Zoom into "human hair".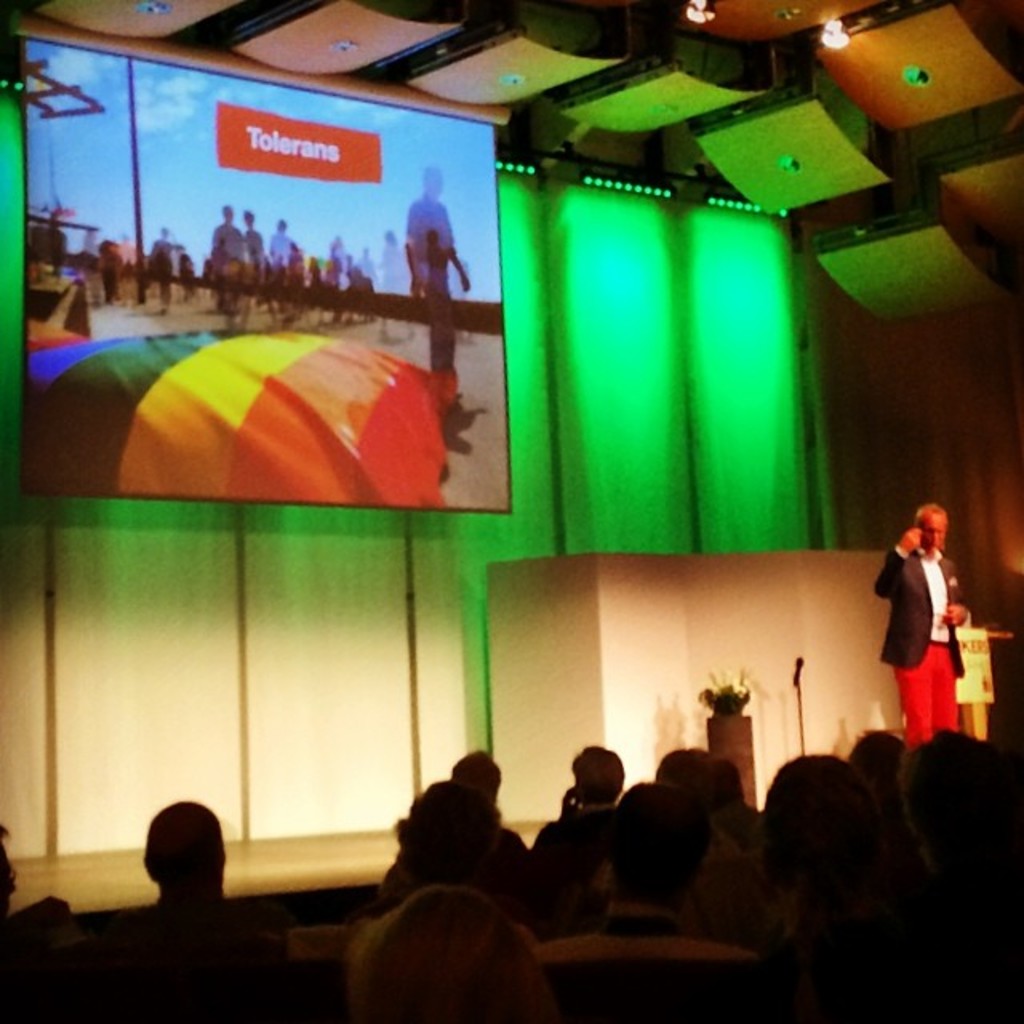
Zoom target: detection(915, 498, 944, 555).
